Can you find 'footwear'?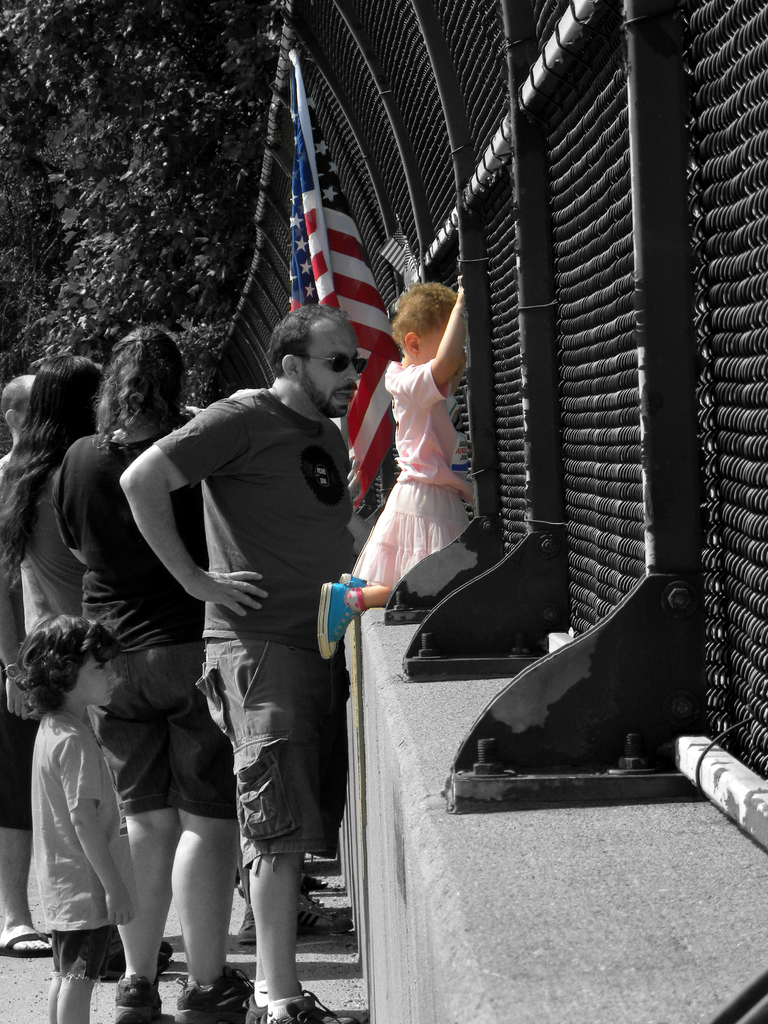
Yes, bounding box: 316, 584, 357, 659.
